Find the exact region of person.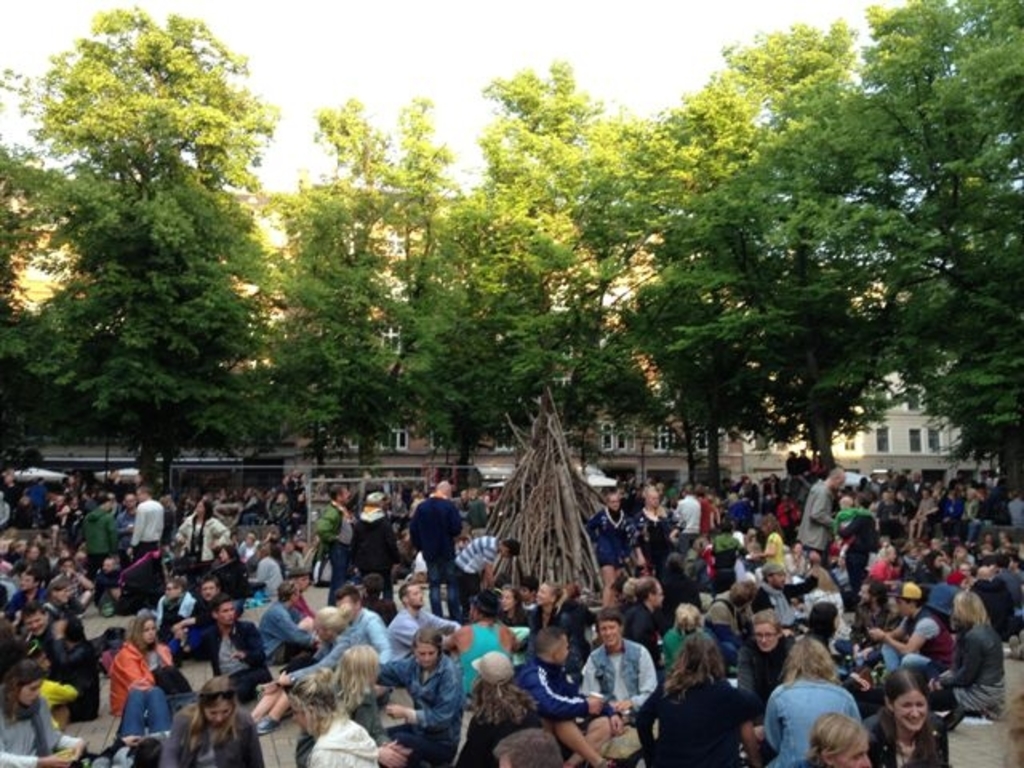
Exact region: 653,597,722,682.
